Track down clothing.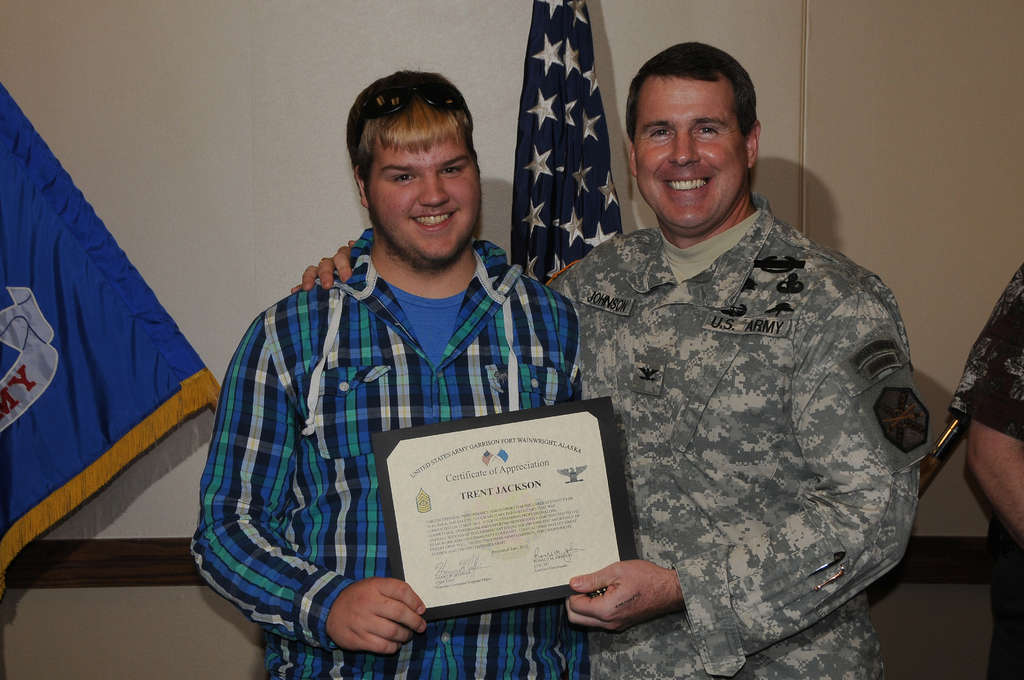
Tracked to x1=189, y1=222, x2=582, y2=679.
